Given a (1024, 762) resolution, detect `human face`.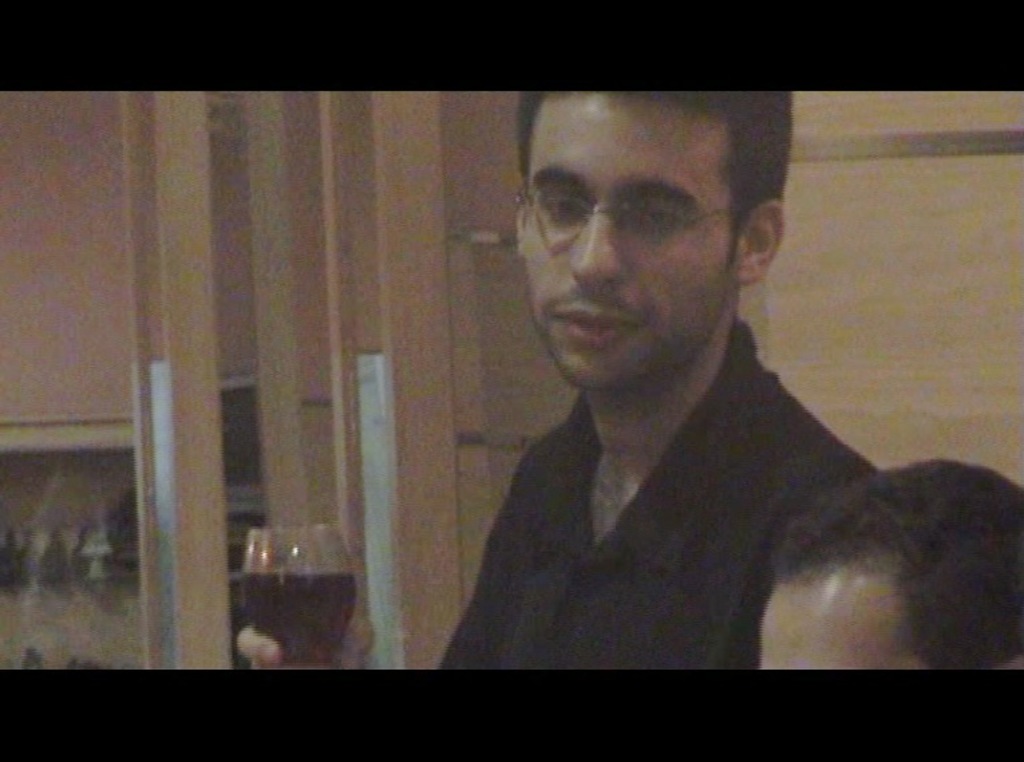
[526, 78, 740, 379].
